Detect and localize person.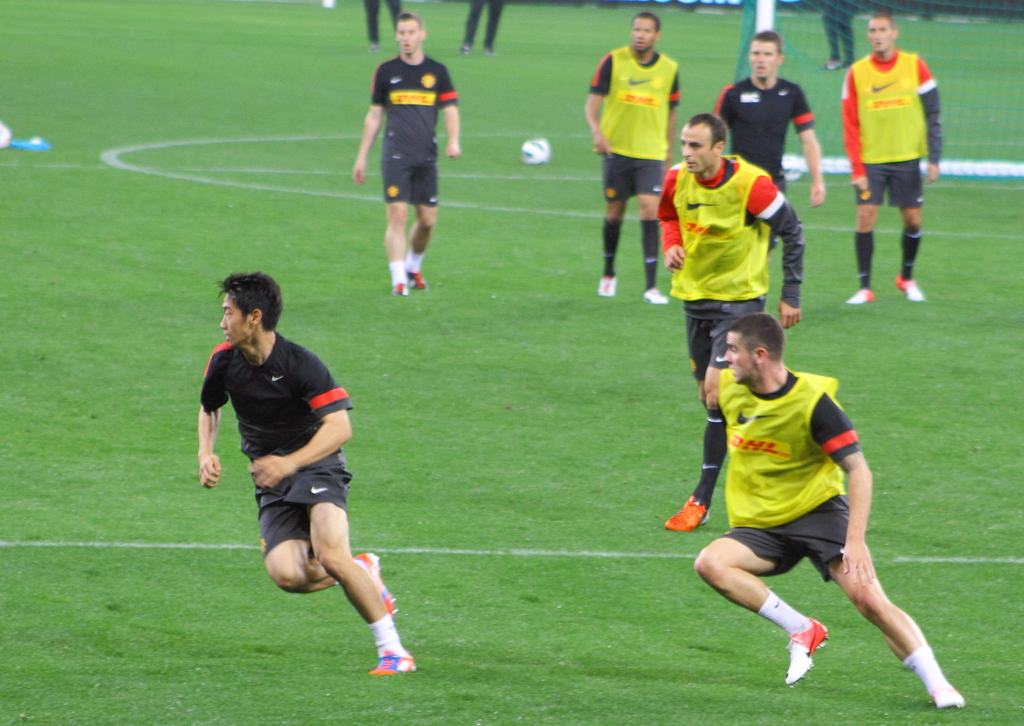
Localized at {"x1": 197, "y1": 267, "x2": 428, "y2": 676}.
